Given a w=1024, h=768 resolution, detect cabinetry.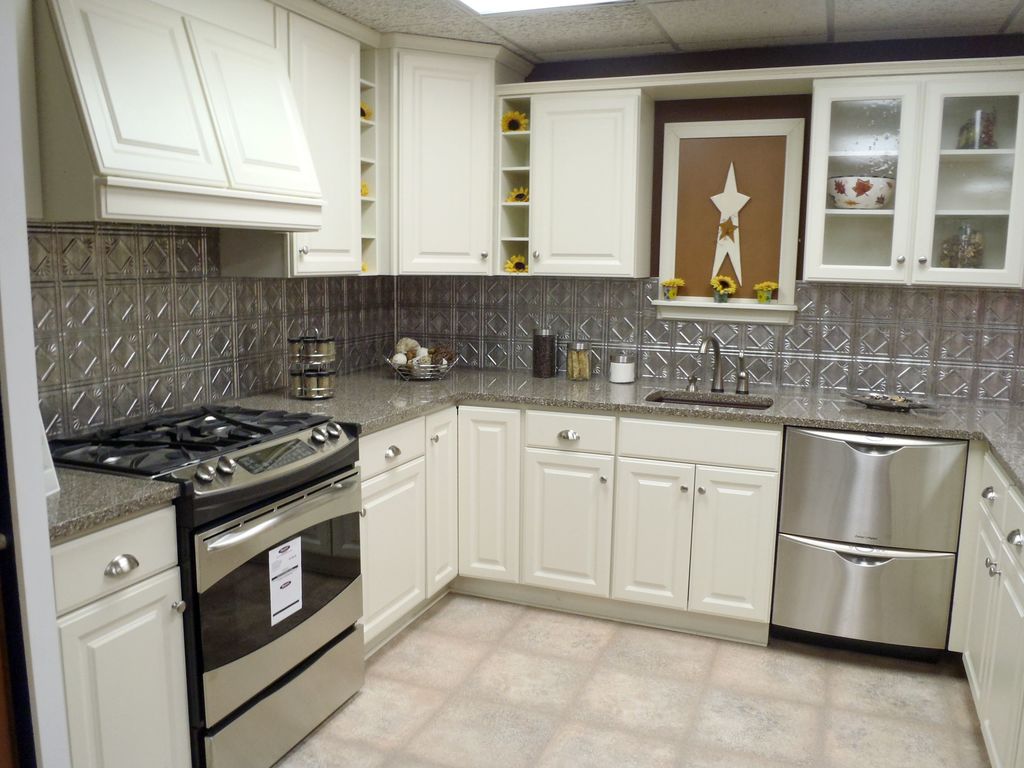
451,407,514,602.
